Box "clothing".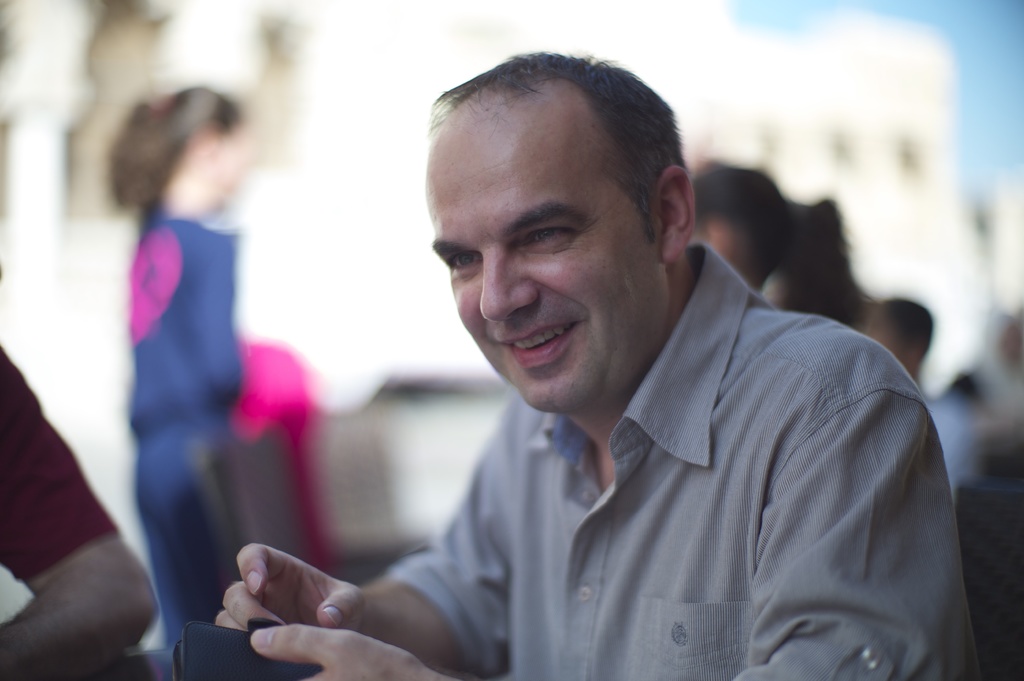
rect(0, 334, 118, 584).
